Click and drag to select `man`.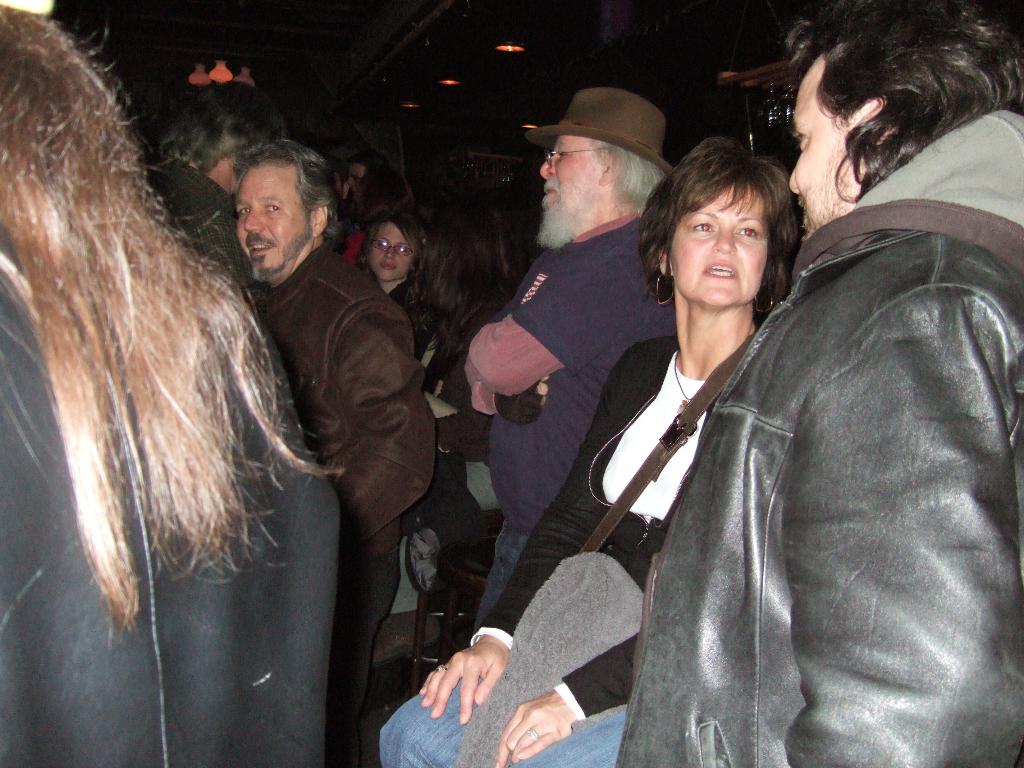
Selection: [x1=332, y1=143, x2=367, y2=212].
